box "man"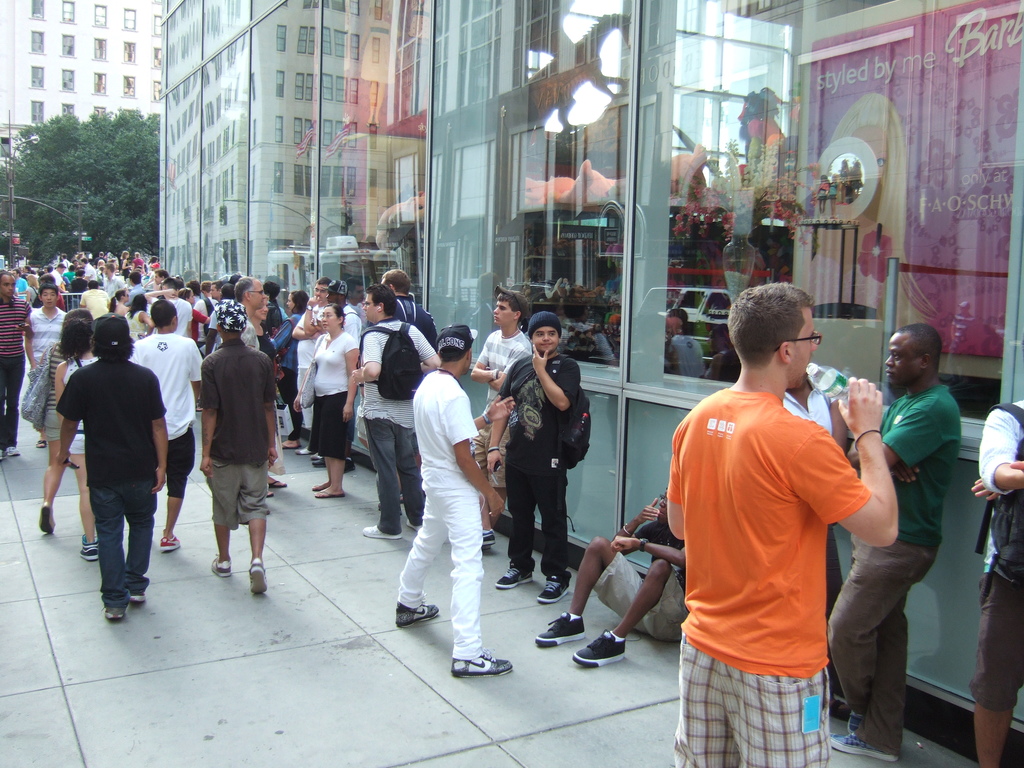
(x1=294, y1=275, x2=327, y2=454)
